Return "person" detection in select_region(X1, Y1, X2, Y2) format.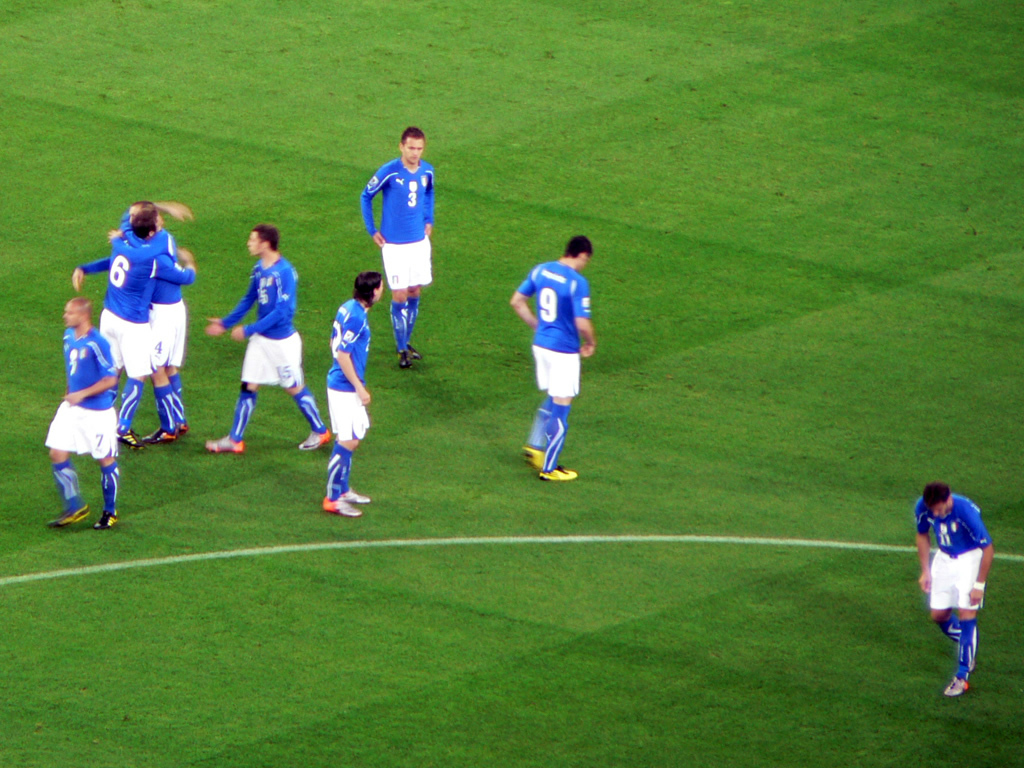
select_region(71, 197, 192, 447).
